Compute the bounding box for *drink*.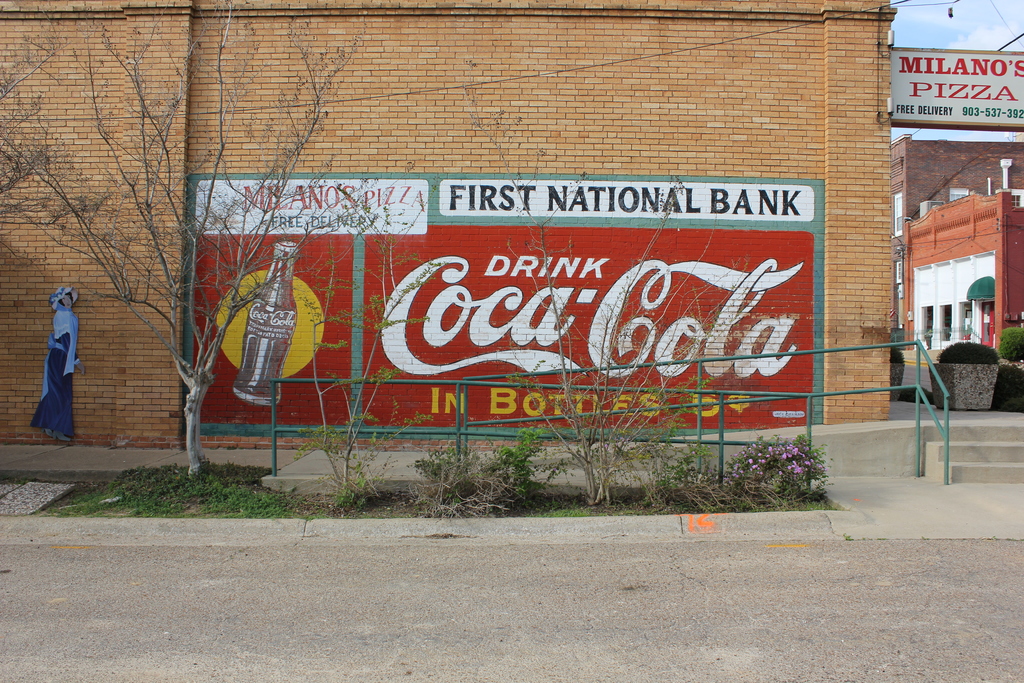
234,236,296,399.
